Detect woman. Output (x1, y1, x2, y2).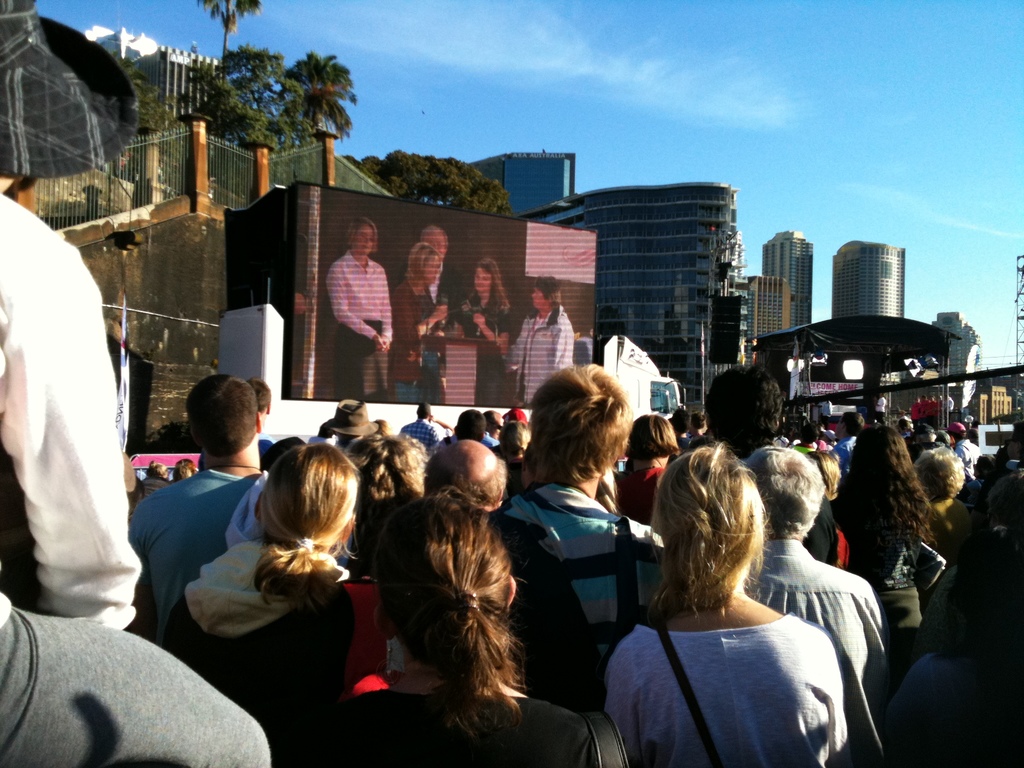
(599, 444, 862, 767).
